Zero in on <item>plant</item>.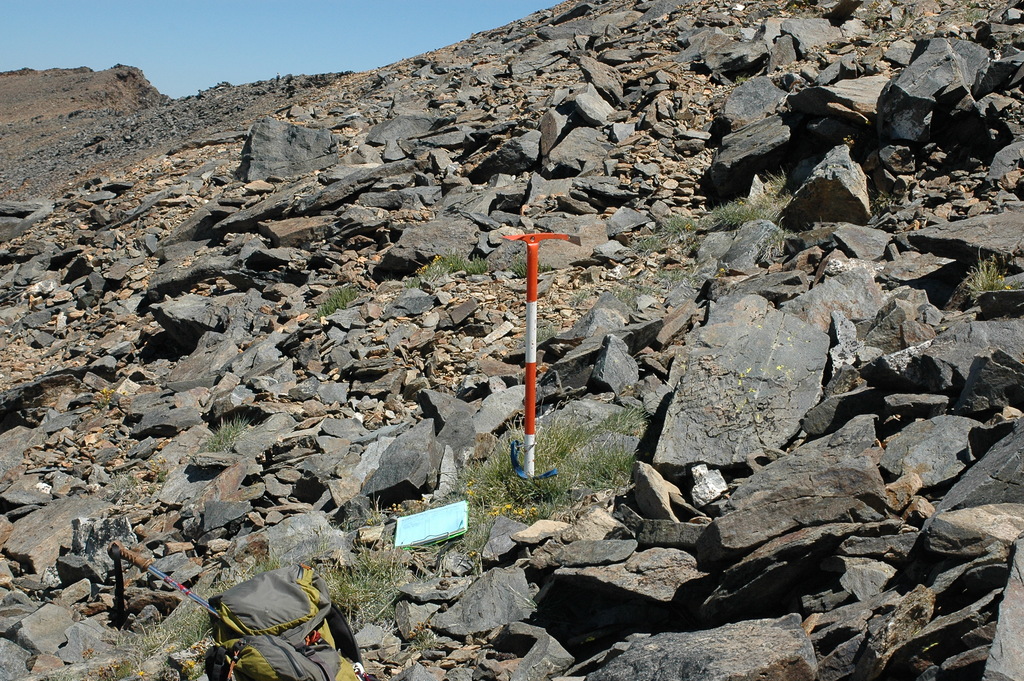
Zeroed in: x1=872, y1=28, x2=896, y2=45.
